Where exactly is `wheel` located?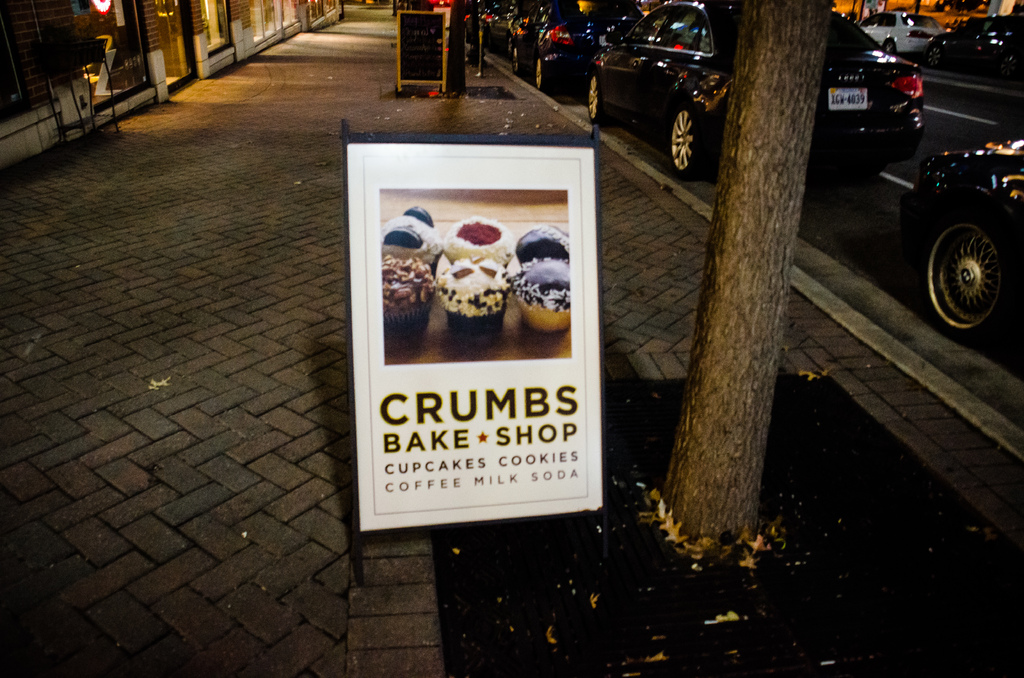
Its bounding box is crop(671, 108, 705, 176).
